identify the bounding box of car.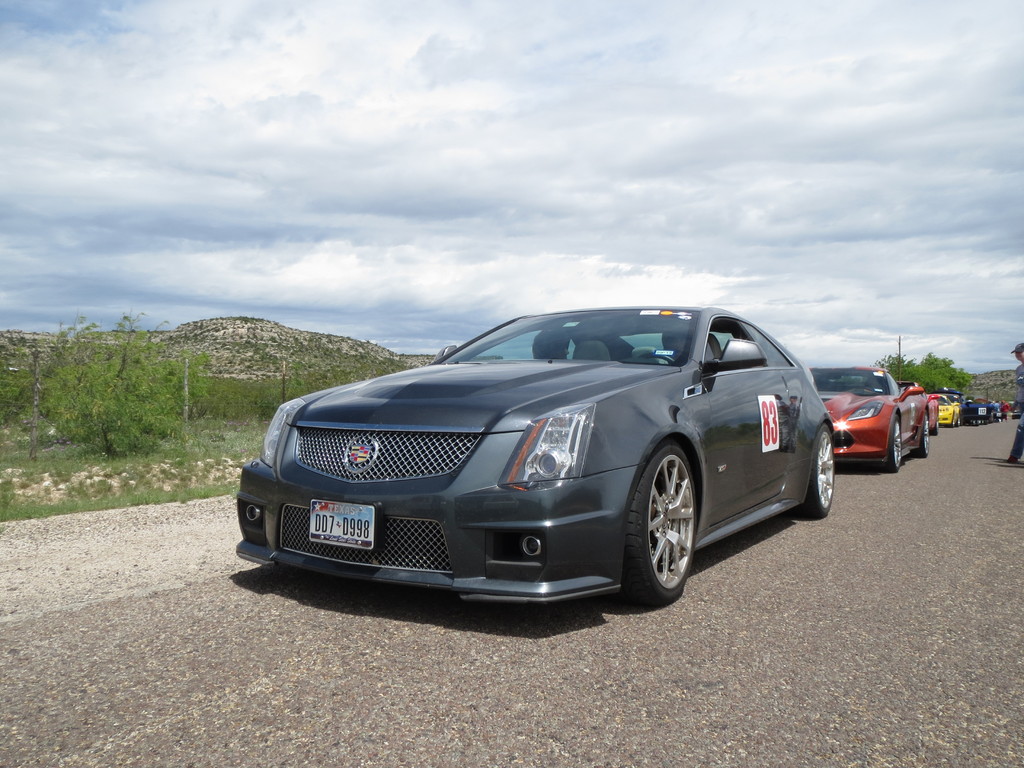
<bbox>942, 399, 966, 433</bbox>.
